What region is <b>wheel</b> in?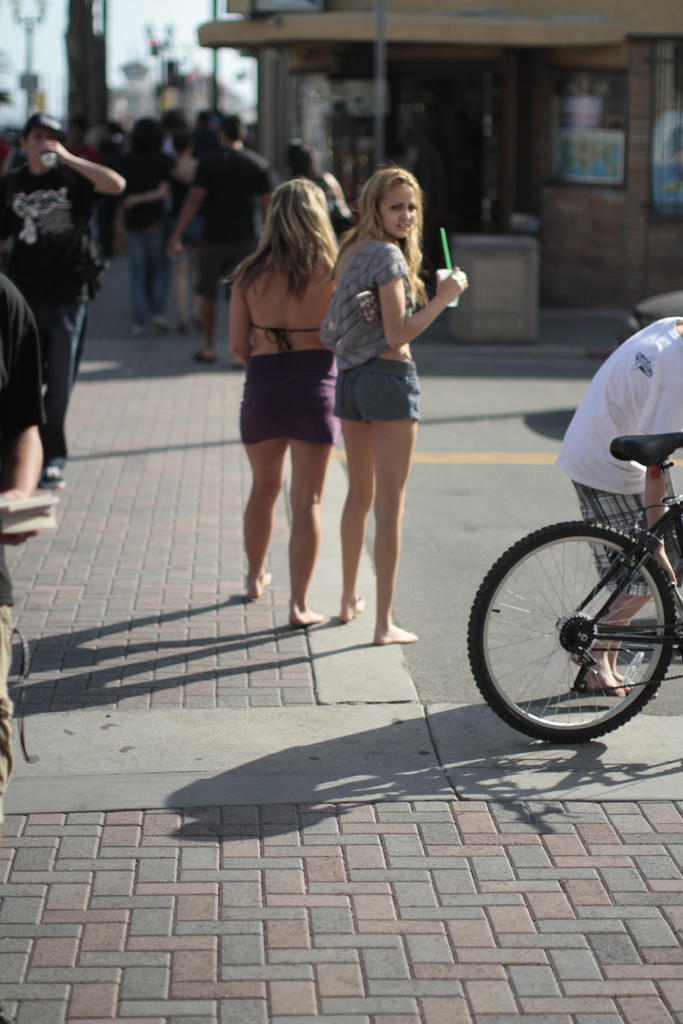
x1=484 y1=506 x2=671 y2=741.
